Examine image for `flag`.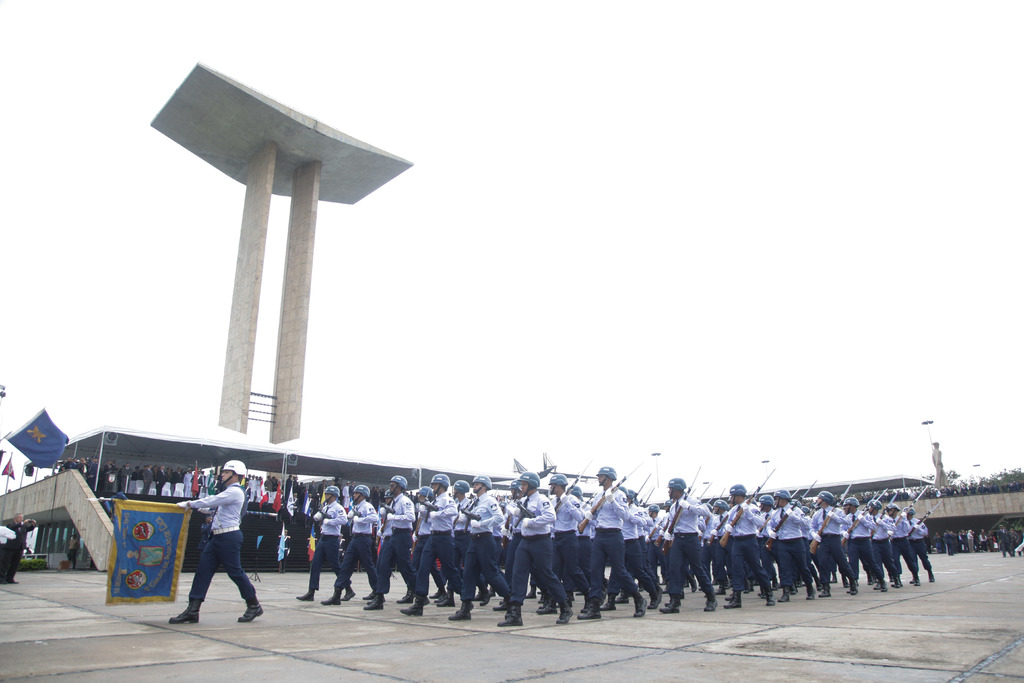
Examination result: crop(9, 398, 72, 467).
